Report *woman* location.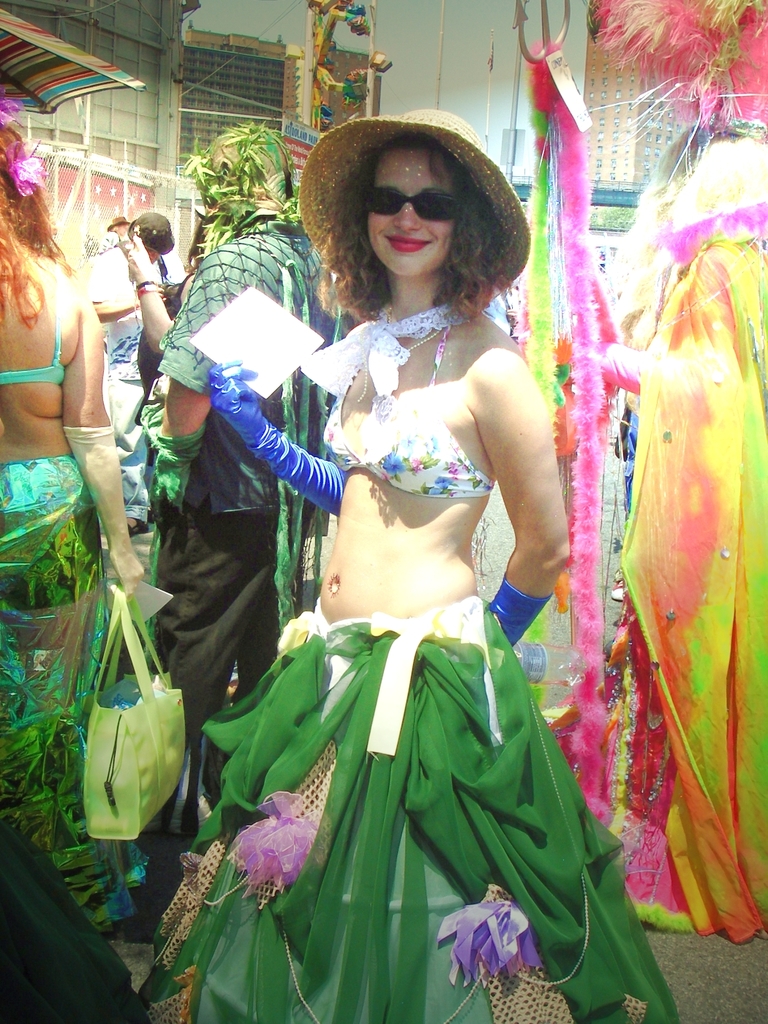
Report: (x1=140, y1=99, x2=682, y2=1023).
